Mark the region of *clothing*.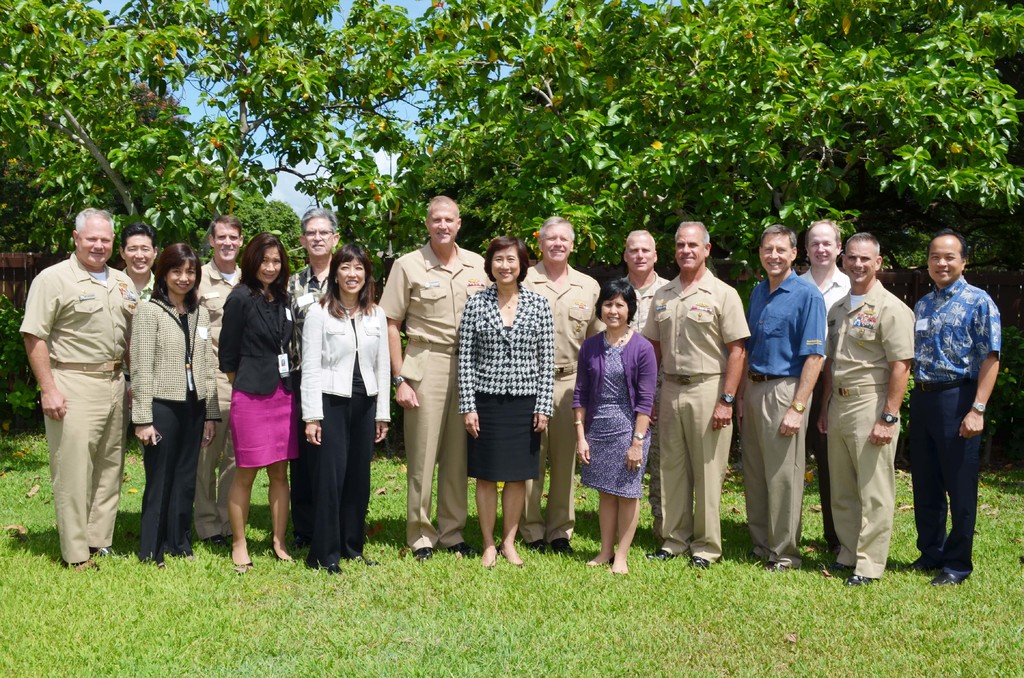
Region: box=[214, 275, 298, 472].
